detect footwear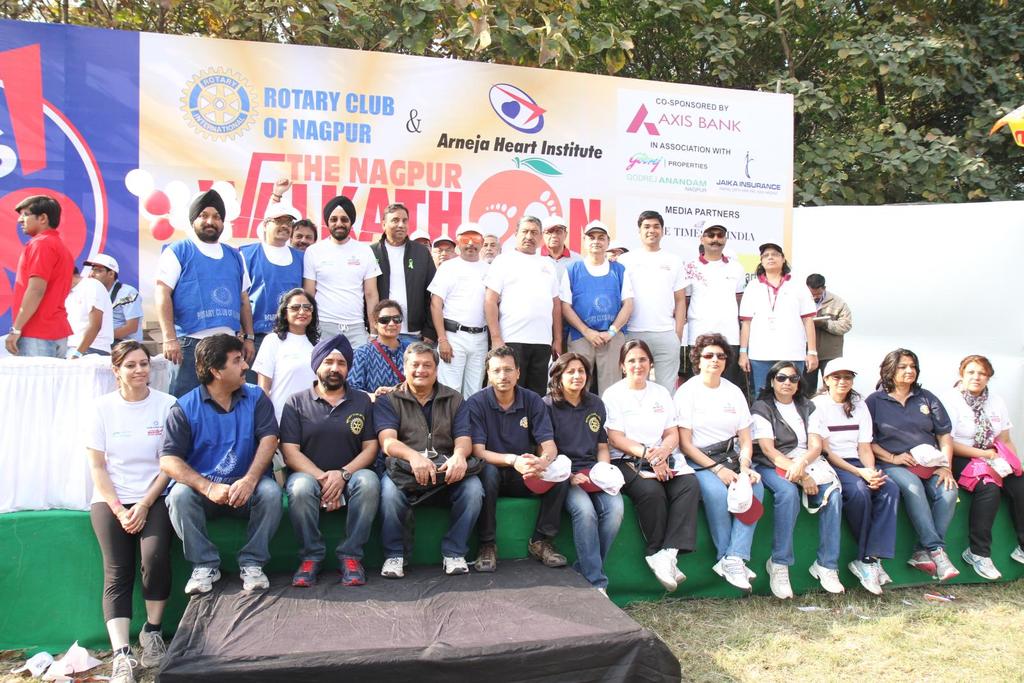
BBox(643, 545, 675, 594)
